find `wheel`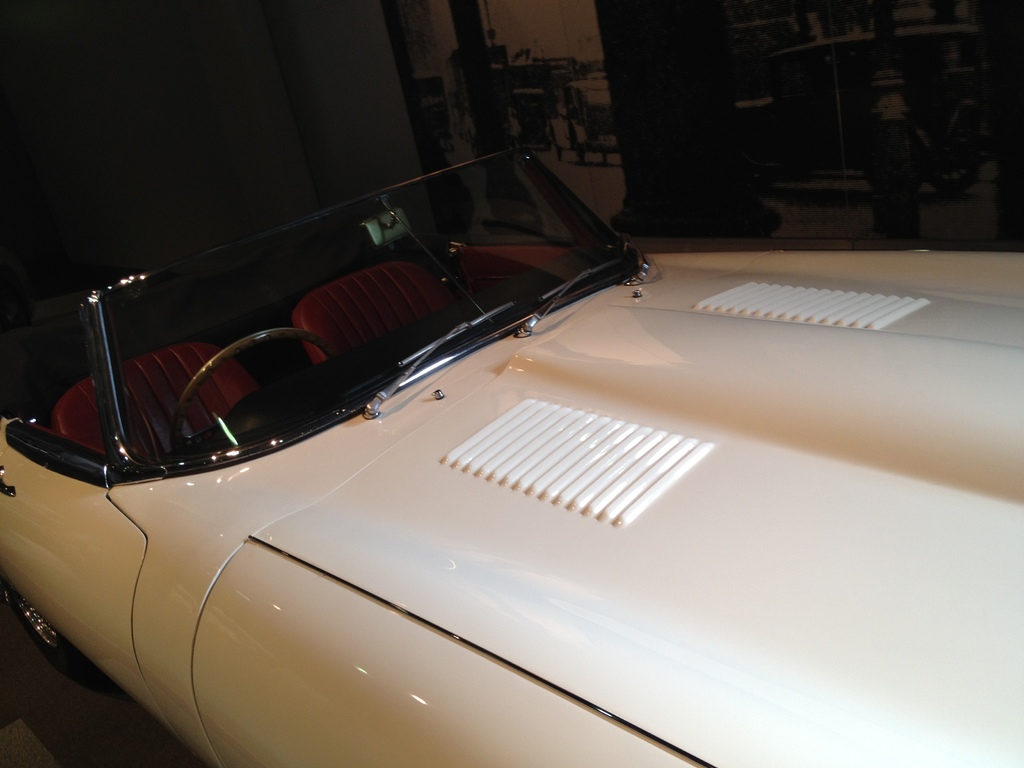
<region>552, 141, 562, 161</region>
